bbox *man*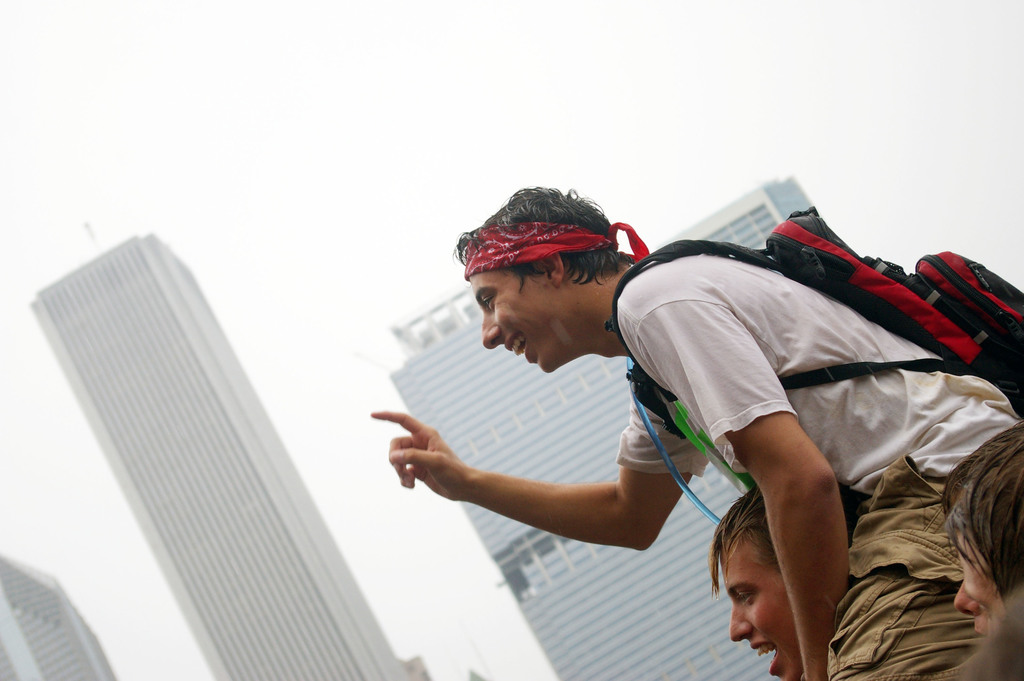
385:185:1023:680
